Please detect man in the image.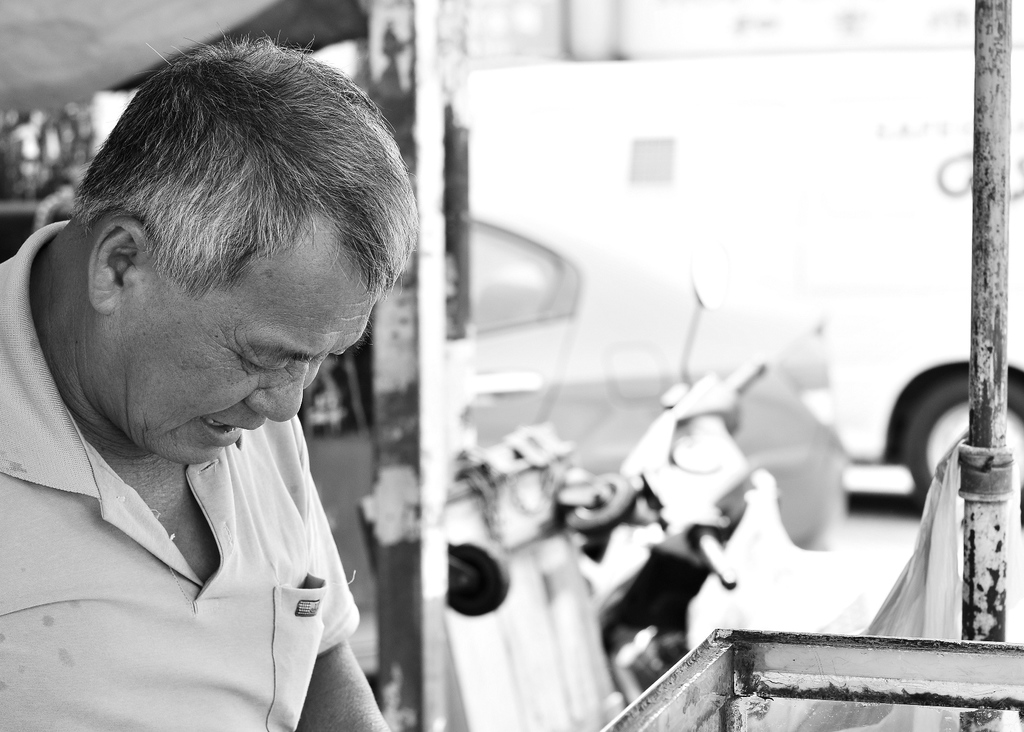
x1=0, y1=52, x2=495, y2=729.
